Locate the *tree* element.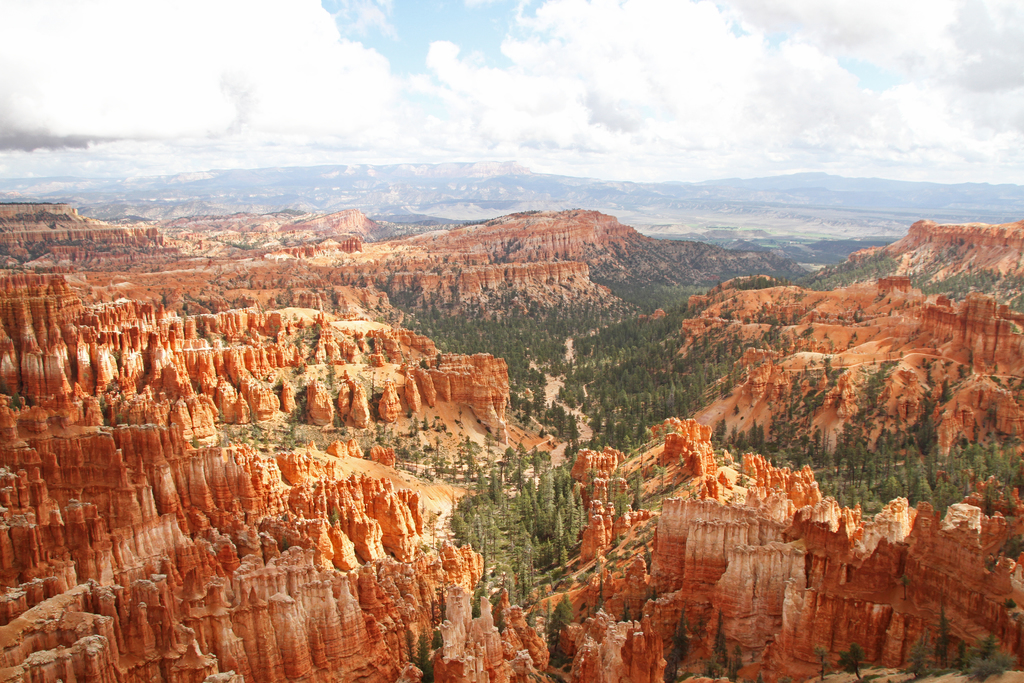
Element bbox: 630:471:641:509.
